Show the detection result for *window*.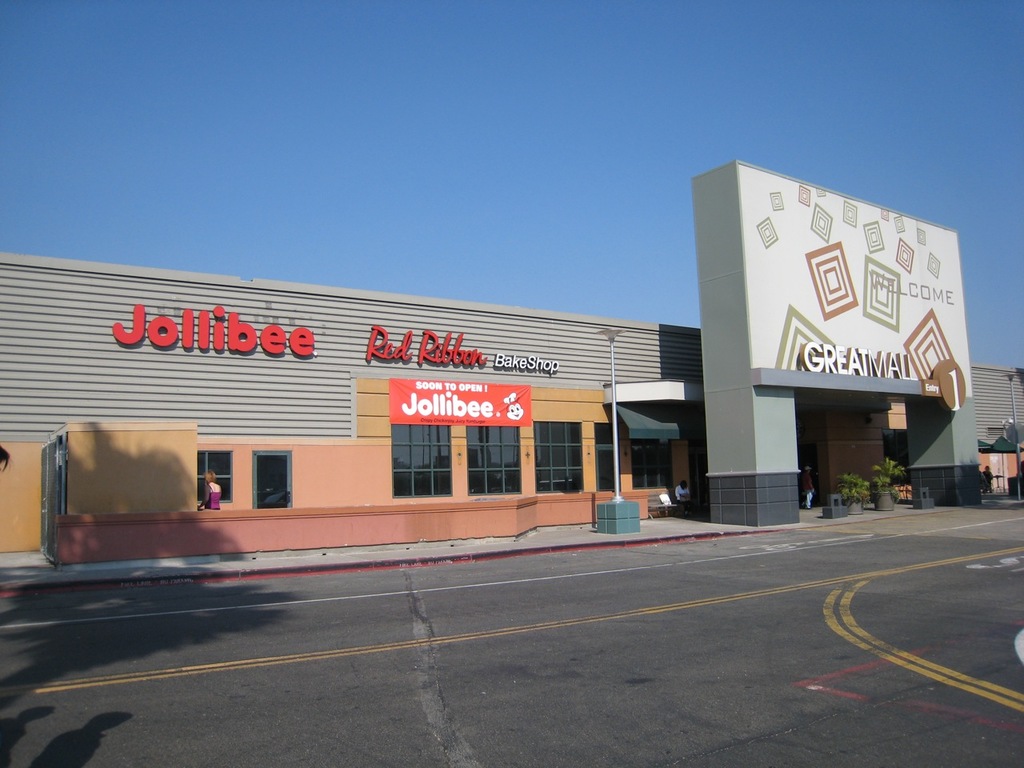
pyautogui.locateOnScreen(465, 424, 520, 492).
